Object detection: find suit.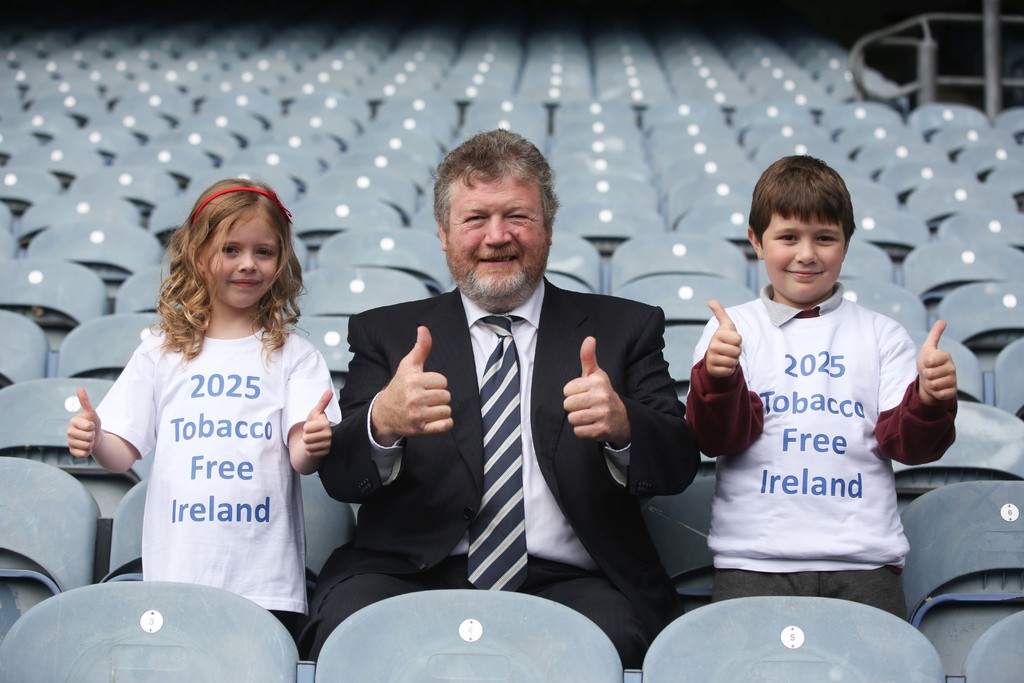
left=289, top=195, right=609, bottom=630.
